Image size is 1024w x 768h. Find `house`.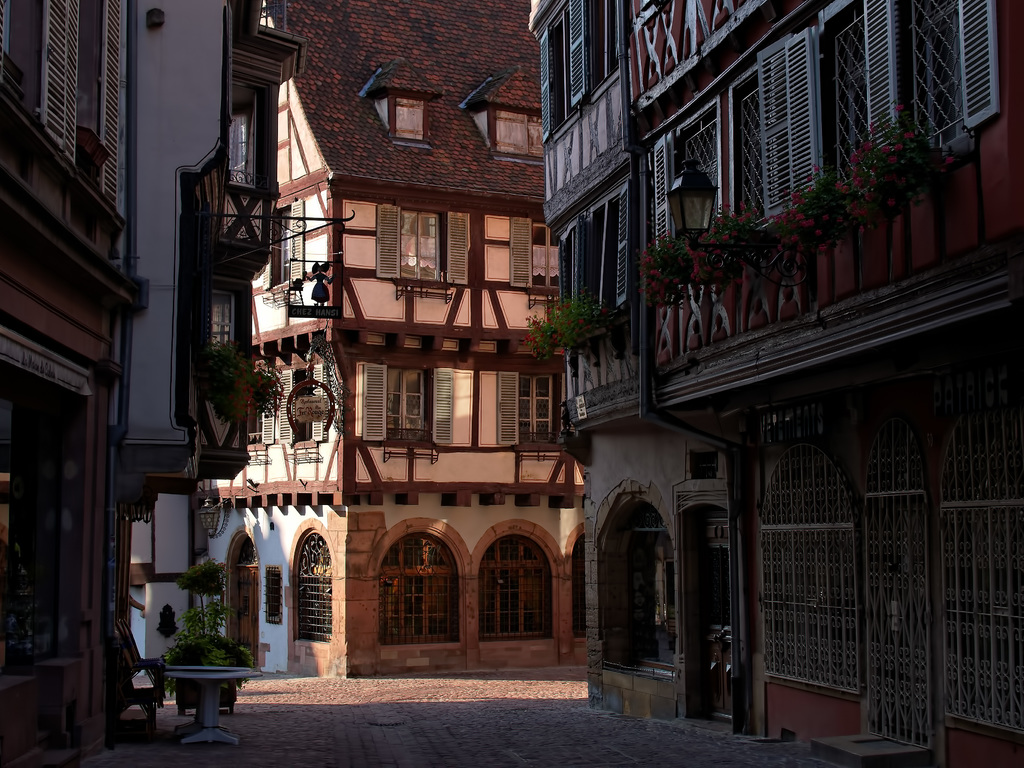
0 1 166 767.
